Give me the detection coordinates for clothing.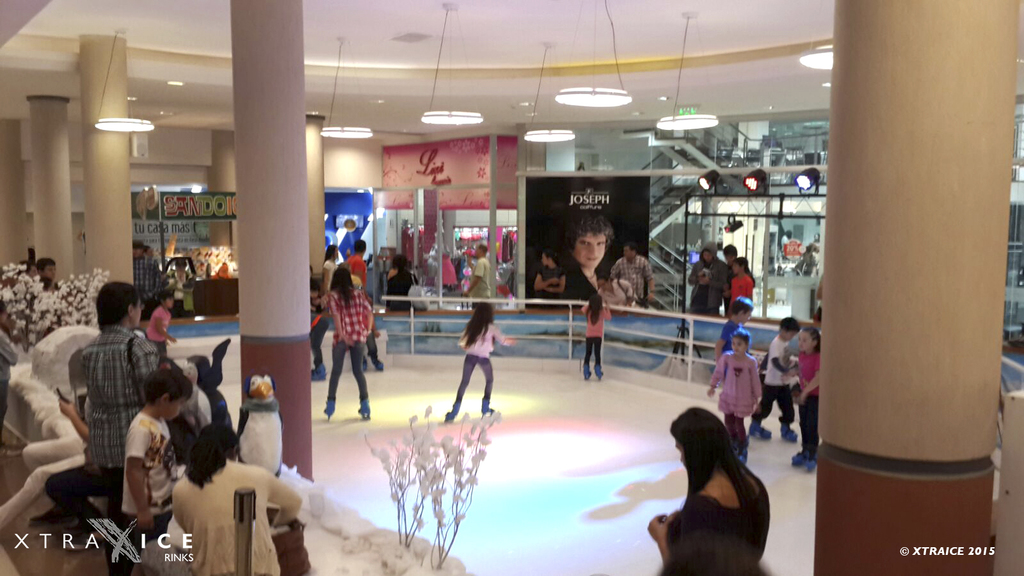
region(688, 259, 730, 321).
